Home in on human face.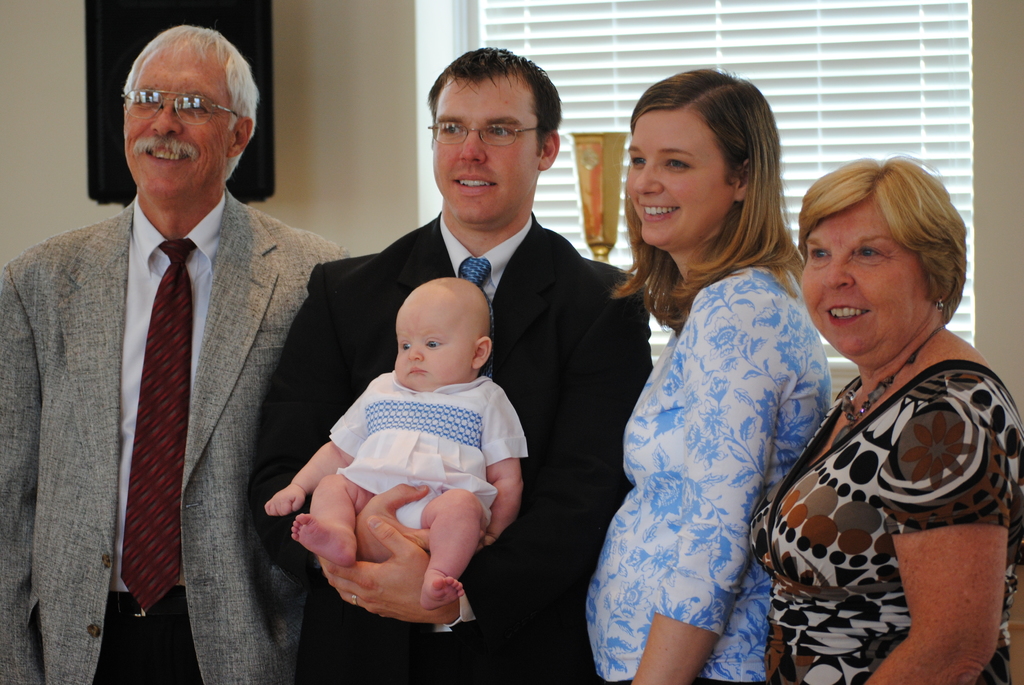
Homed in at 621 113 741 254.
